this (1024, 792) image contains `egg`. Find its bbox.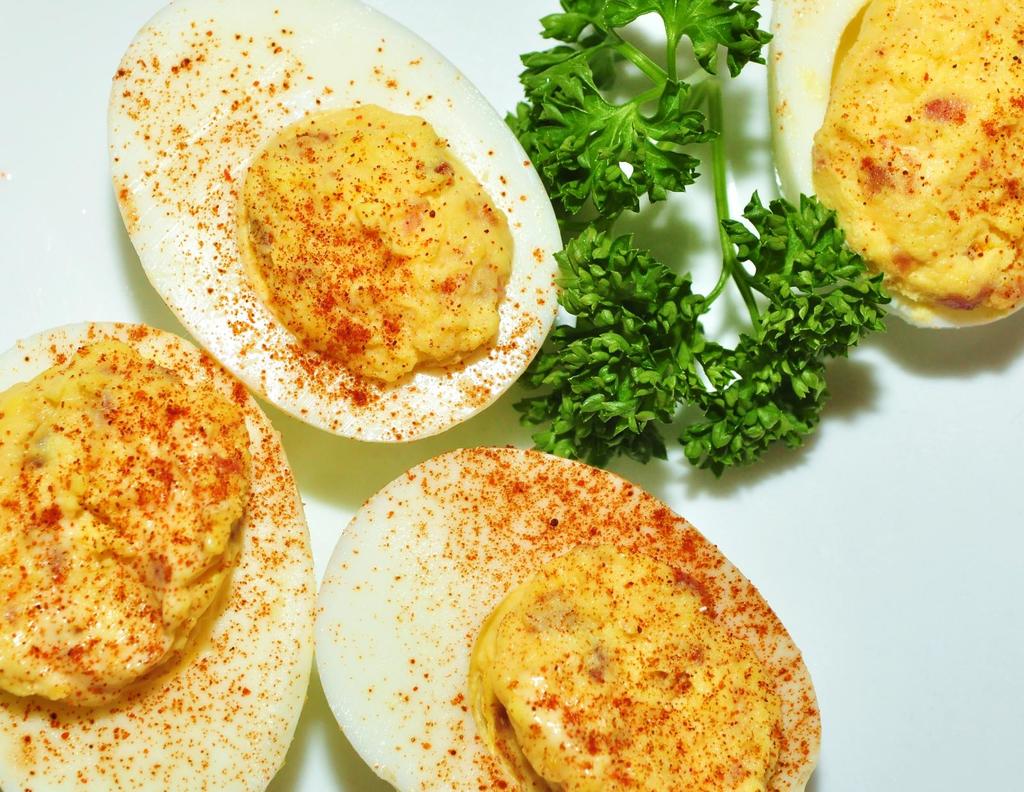
bbox=(0, 317, 315, 791).
